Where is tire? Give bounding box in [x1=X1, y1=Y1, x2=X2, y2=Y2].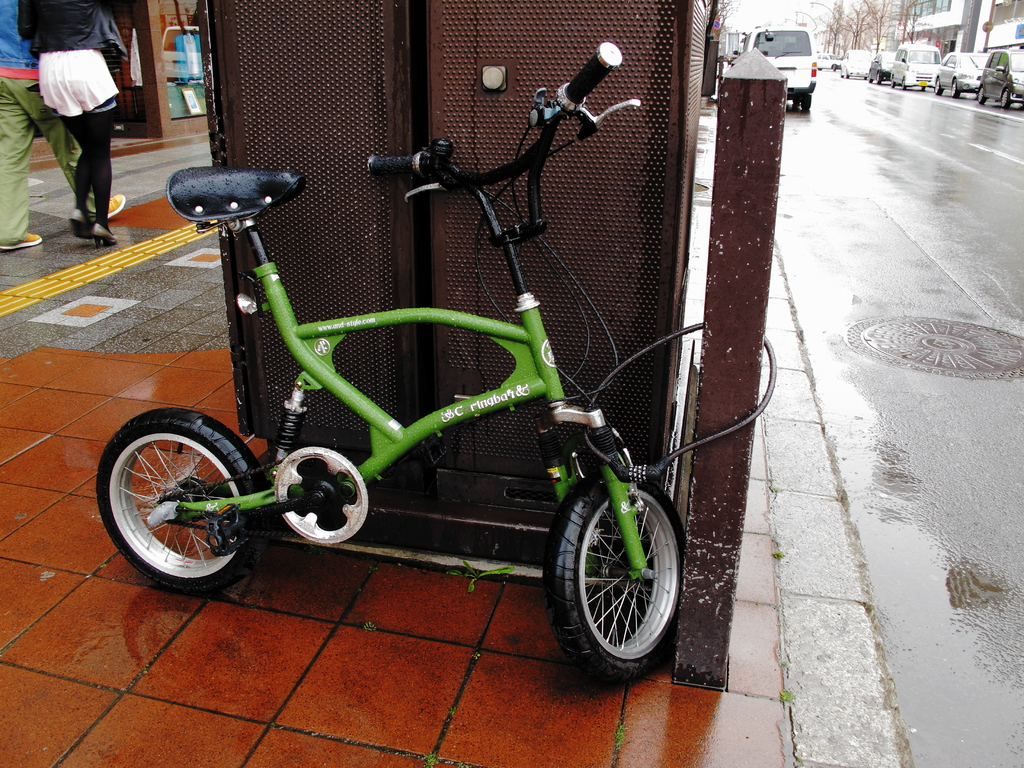
[x1=902, y1=77, x2=907, y2=92].
